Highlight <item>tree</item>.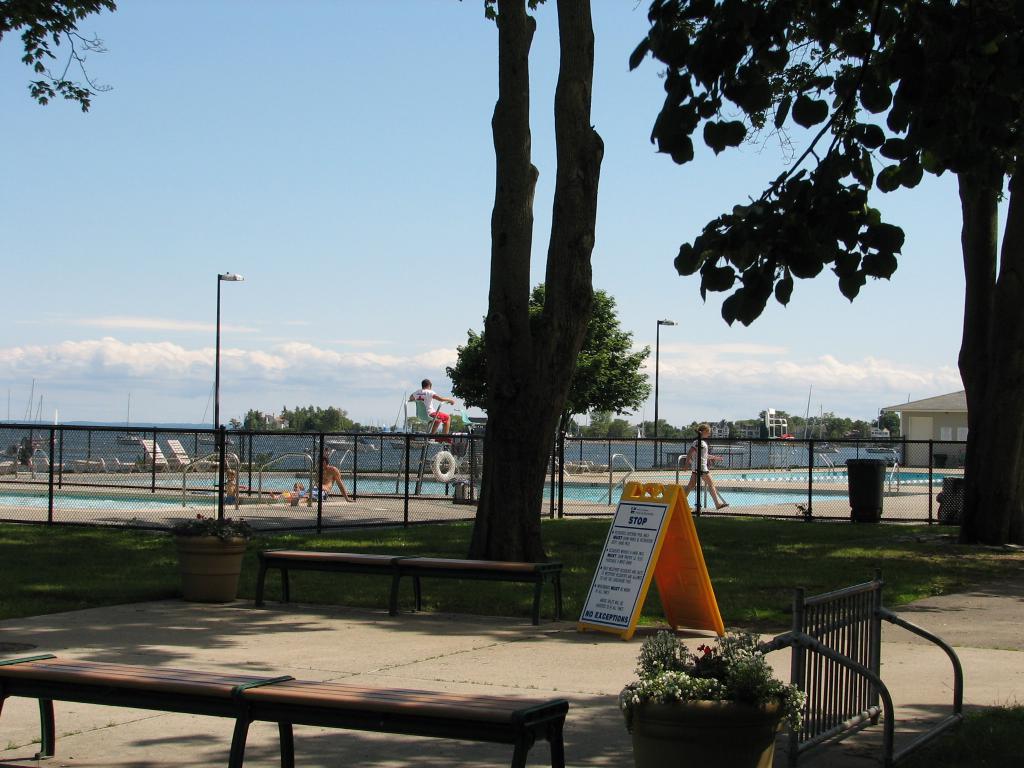
Highlighted region: l=444, t=276, r=655, b=520.
